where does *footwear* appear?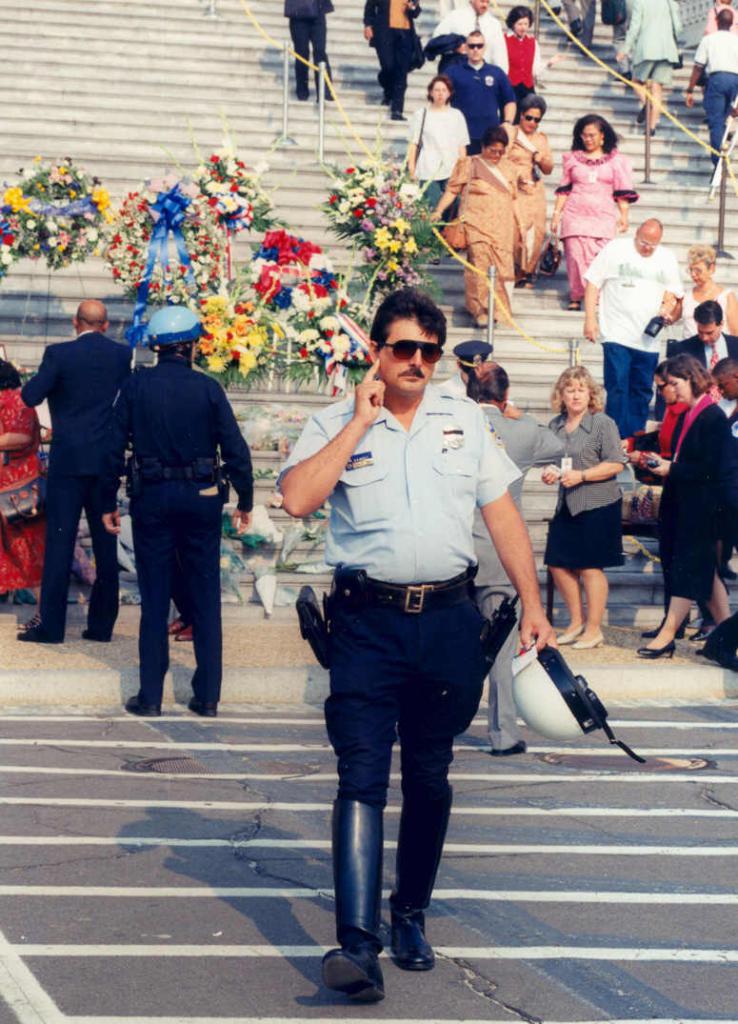
Appears at detection(15, 631, 69, 645).
